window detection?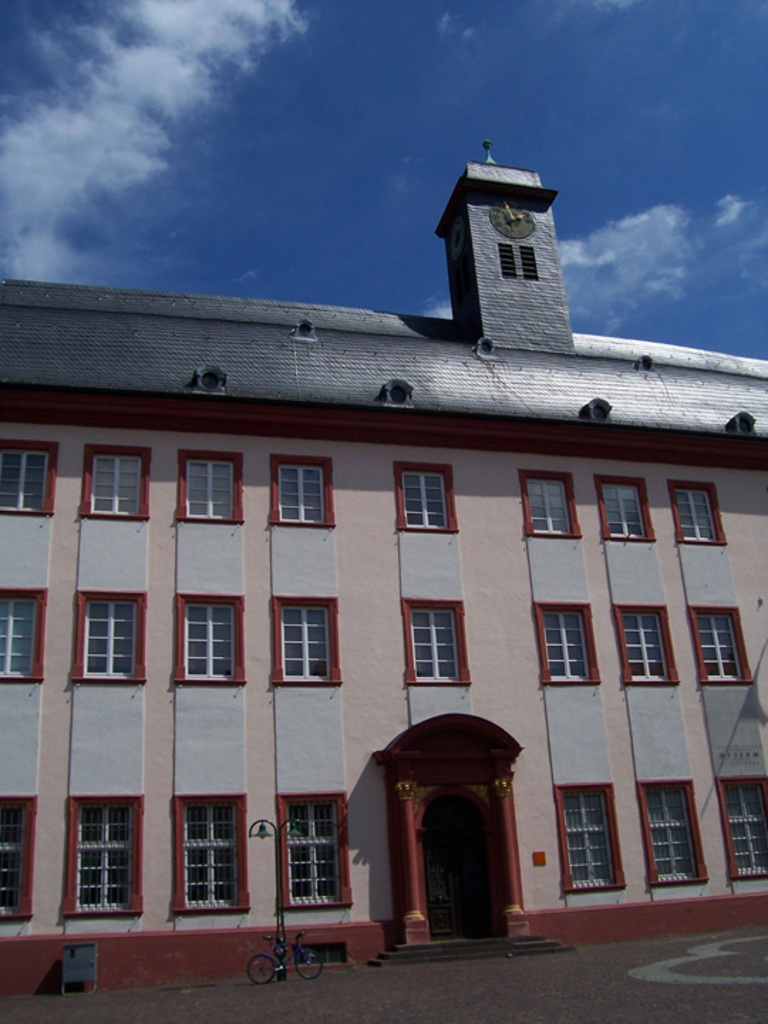
548 771 630 892
